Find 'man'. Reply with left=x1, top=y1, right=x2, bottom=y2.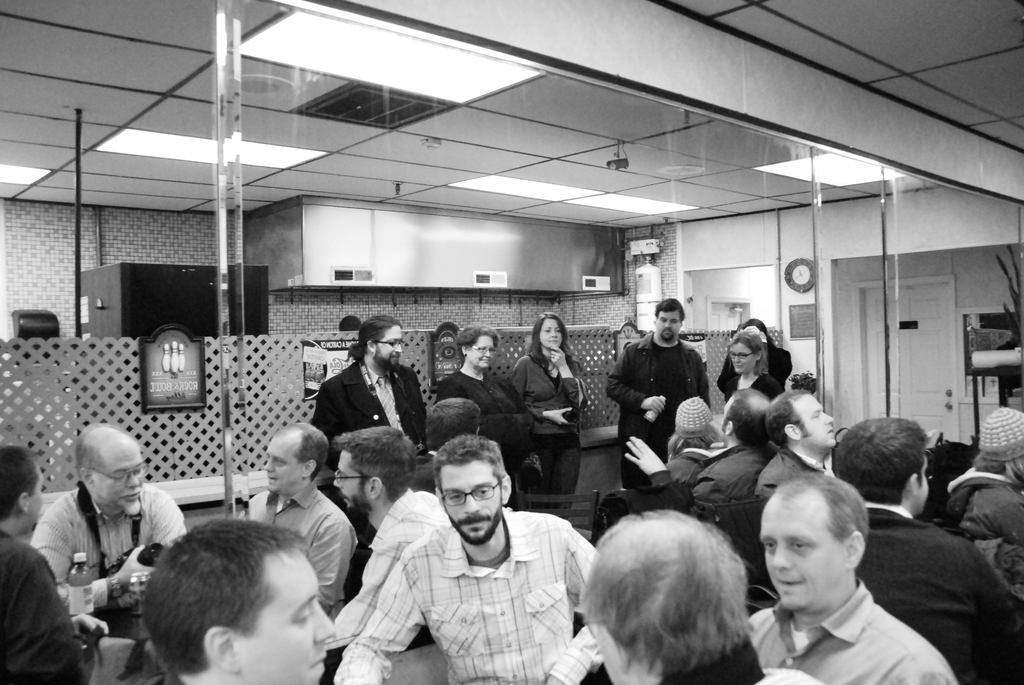
left=625, top=390, right=780, bottom=533.
